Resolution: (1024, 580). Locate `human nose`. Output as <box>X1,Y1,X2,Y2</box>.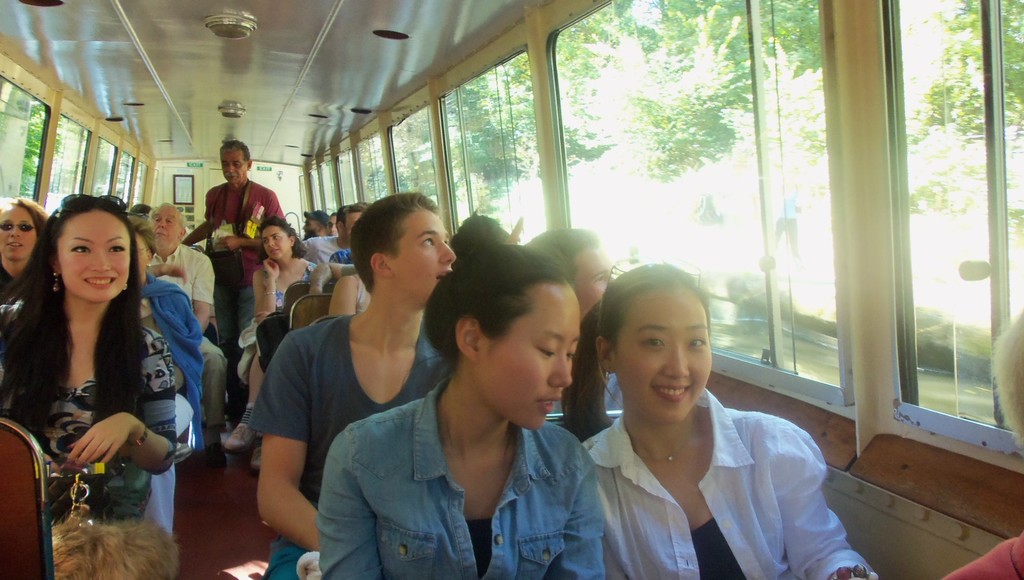
<box>227,163,235,173</box>.
